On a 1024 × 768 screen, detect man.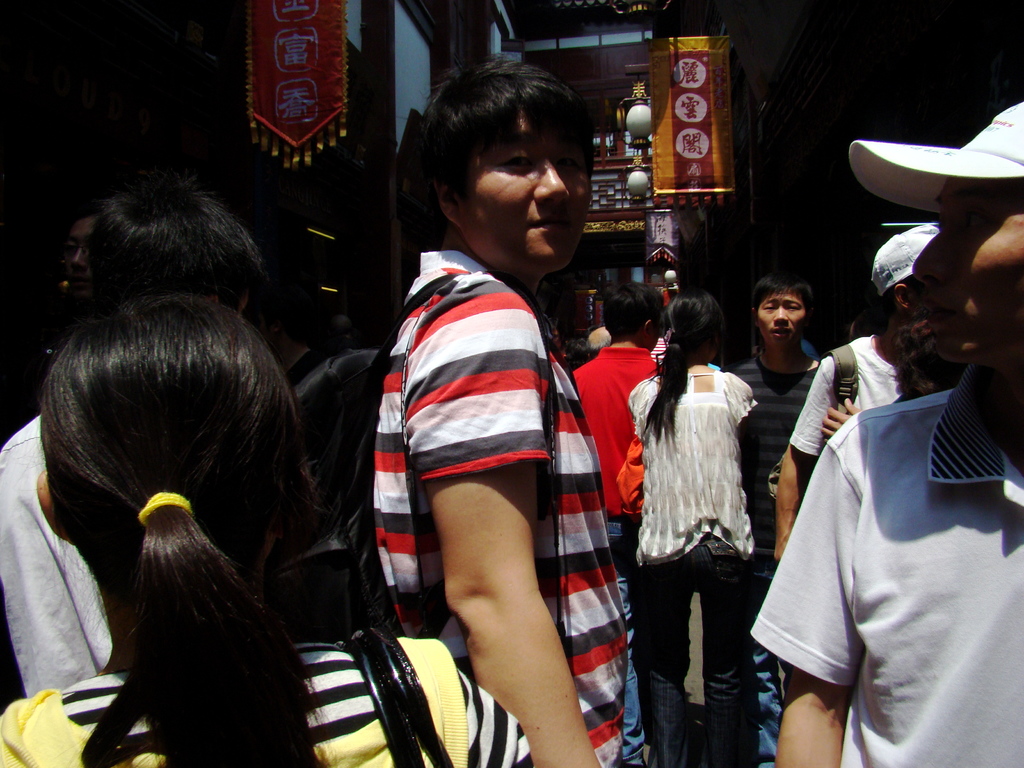
[364,51,634,767].
